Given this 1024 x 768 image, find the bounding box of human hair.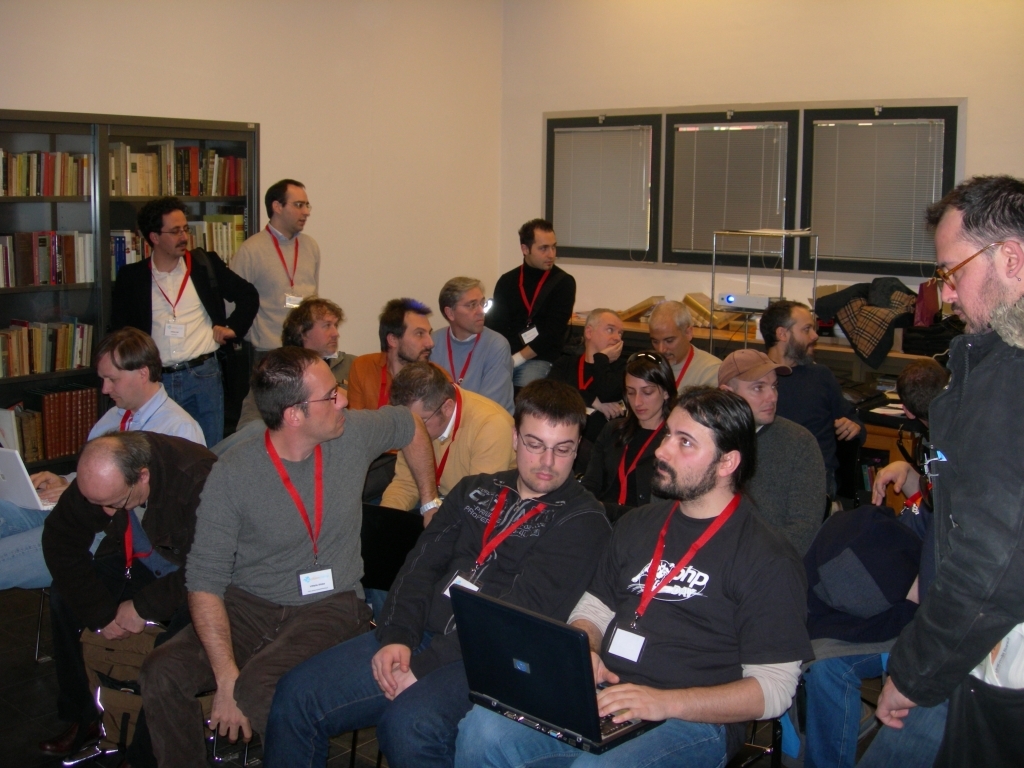
box(377, 298, 431, 353).
